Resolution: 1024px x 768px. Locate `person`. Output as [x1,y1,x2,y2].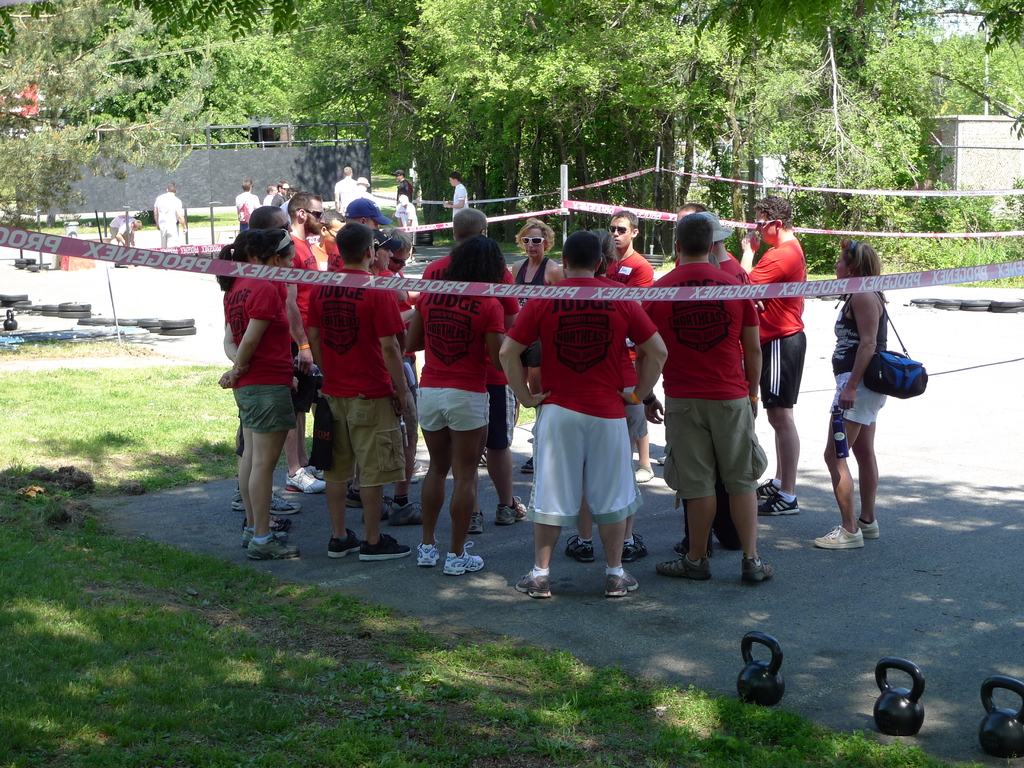
[553,226,648,568].
